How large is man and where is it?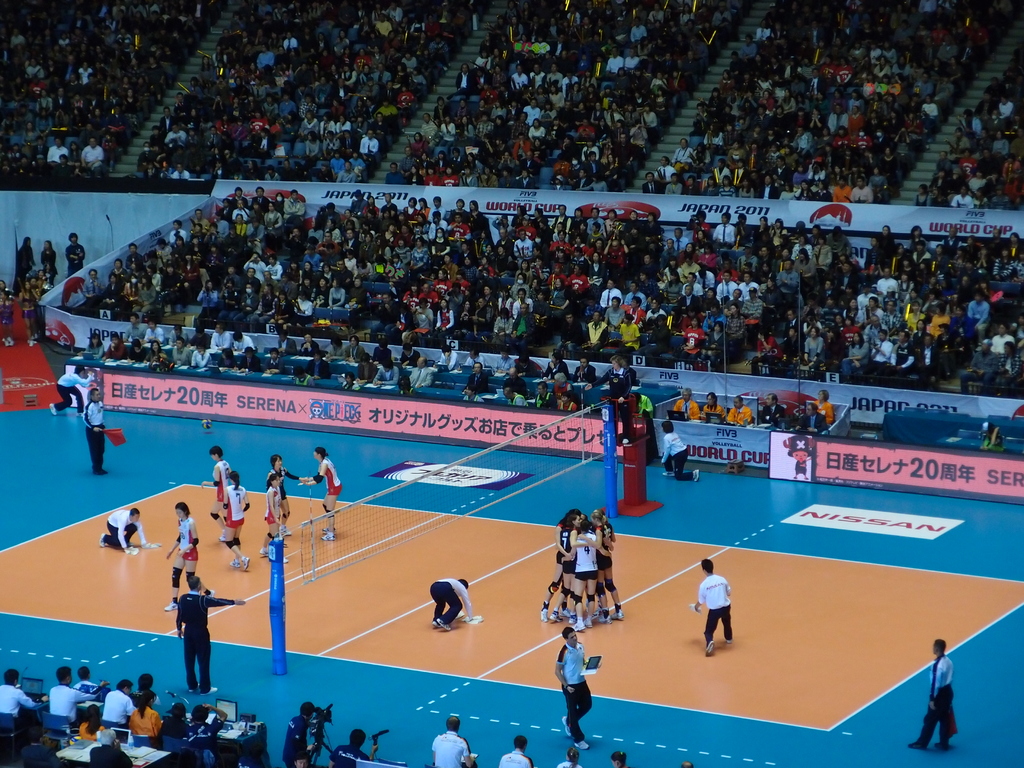
Bounding box: 500 737 532 767.
